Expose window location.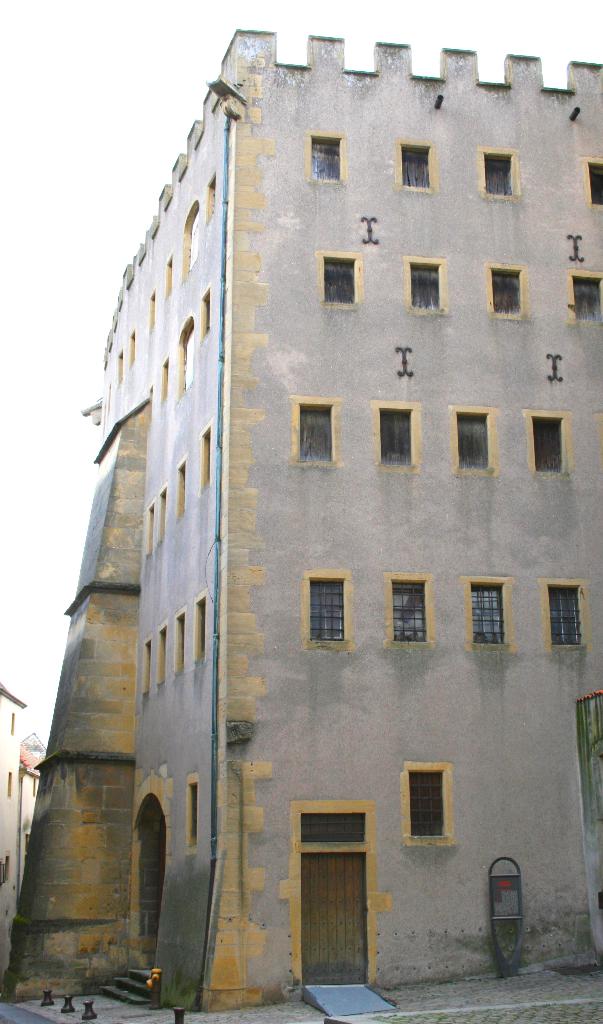
Exposed at (left=470, top=581, right=507, bottom=646).
